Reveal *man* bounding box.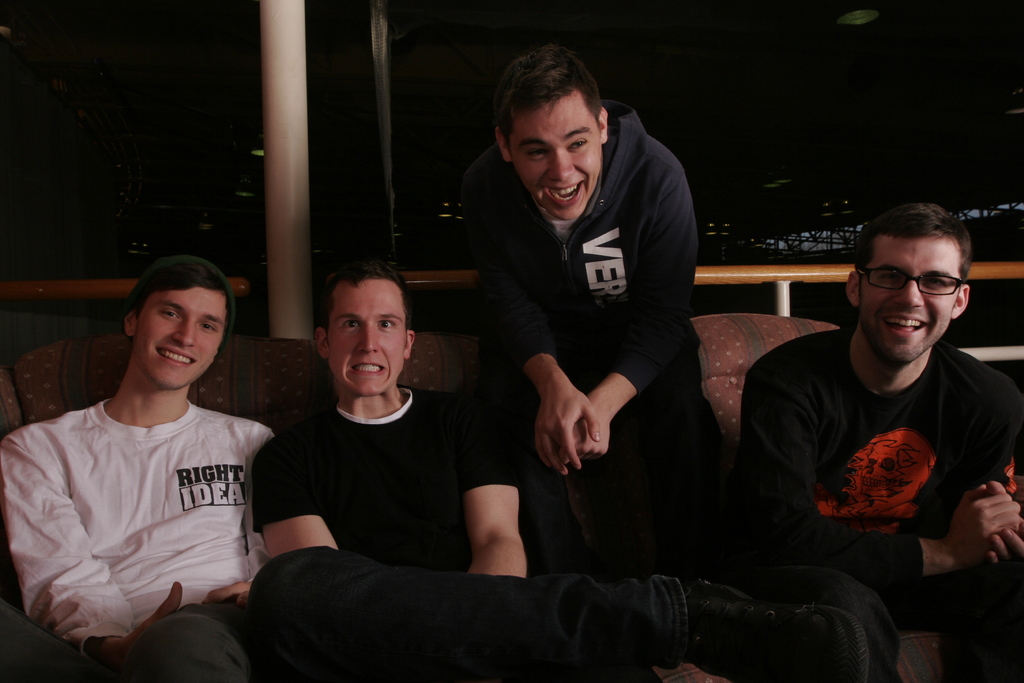
Revealed: box(248, 261, 874, 682).
